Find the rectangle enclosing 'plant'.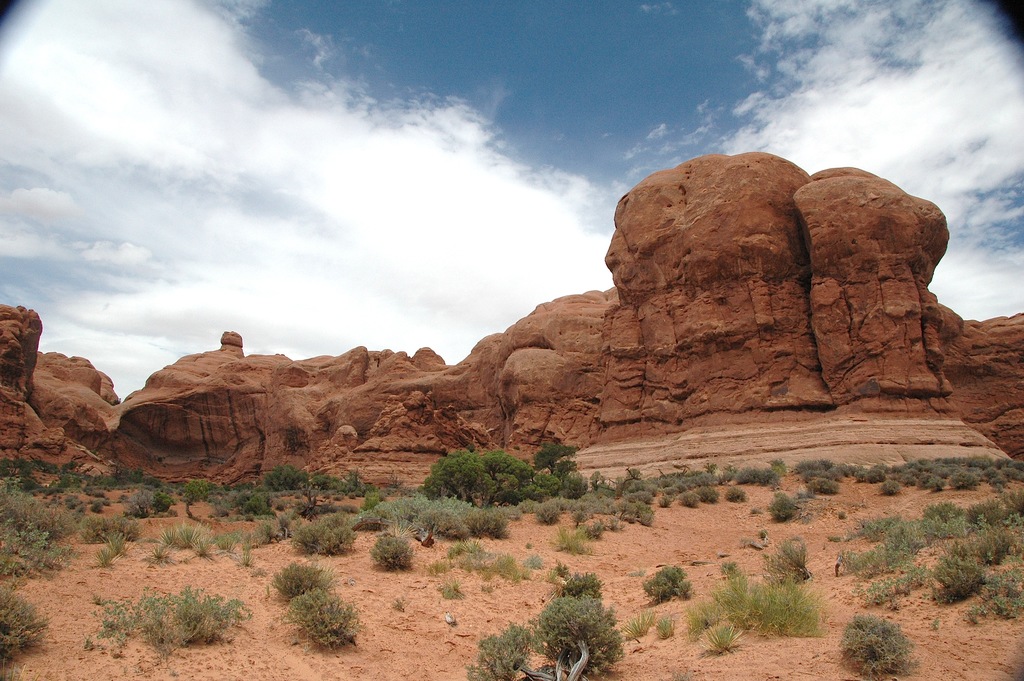
927, 510, 977, 548.
